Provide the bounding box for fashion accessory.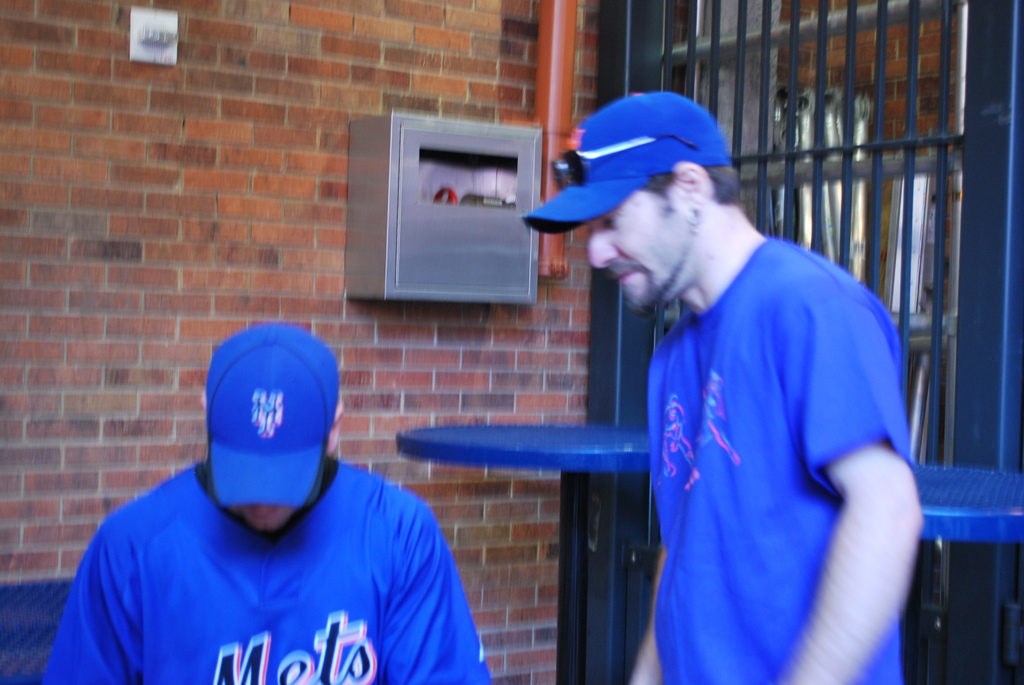
rect(201, 322, 341, 508).
